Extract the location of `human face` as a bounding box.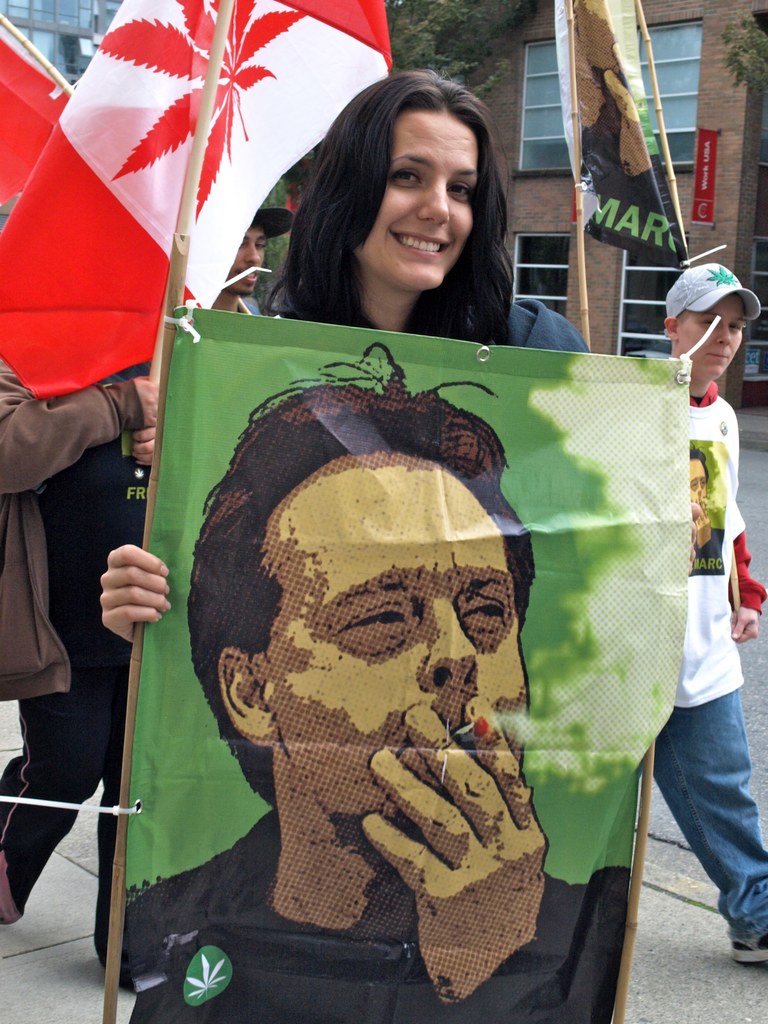
[680, 295, 744, 379].
